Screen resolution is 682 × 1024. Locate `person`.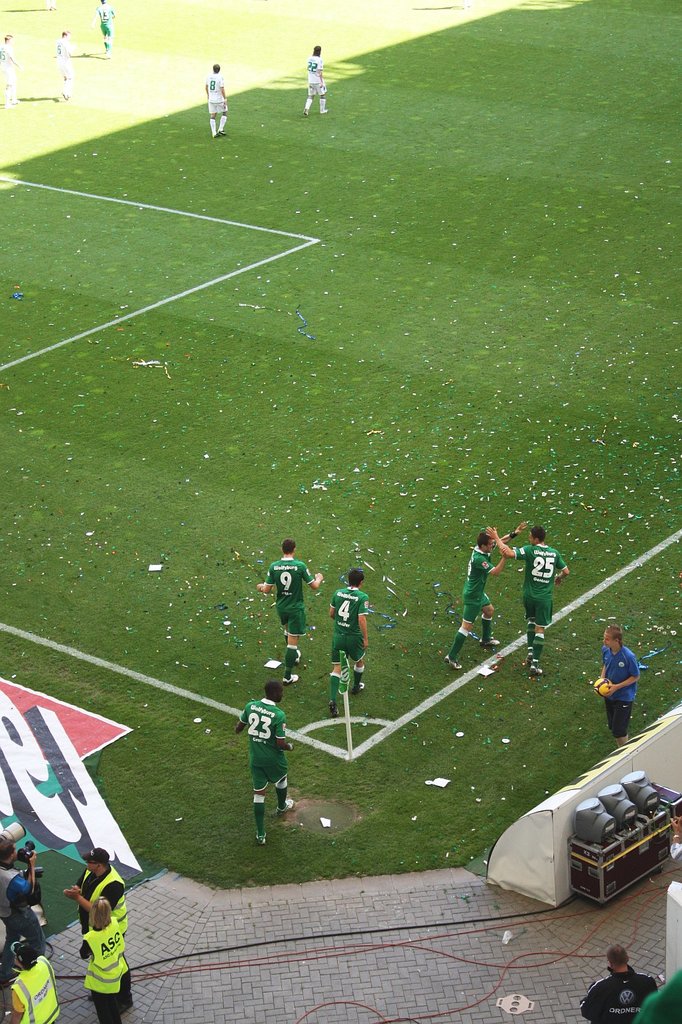
<bbox>252, 544, 322, 668</bbox>.
